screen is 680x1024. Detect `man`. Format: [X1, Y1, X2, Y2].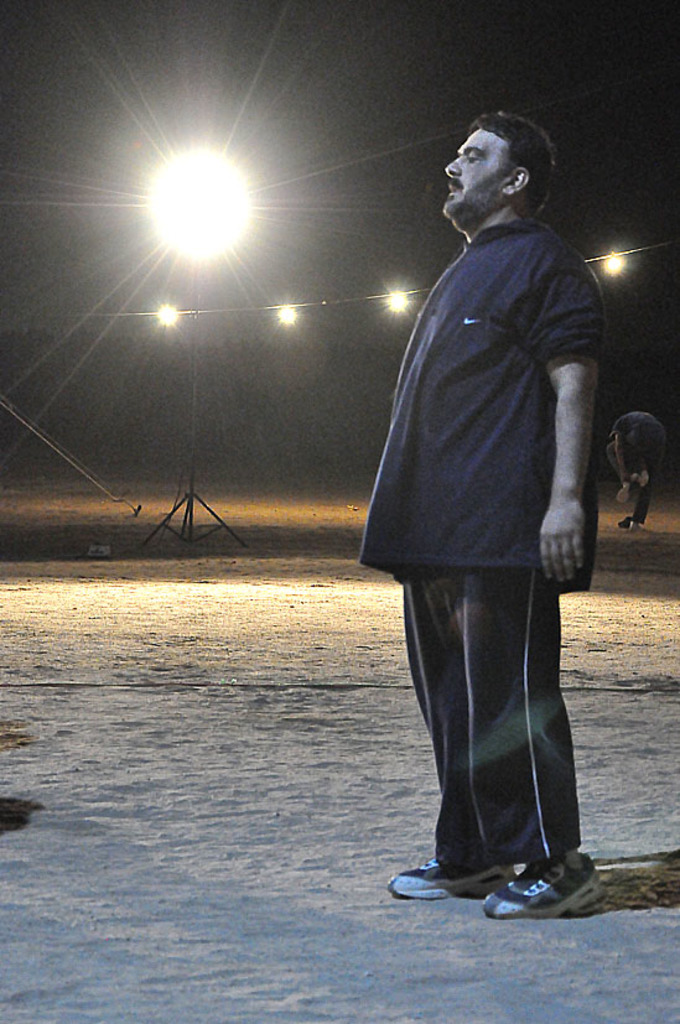
[604, 405, 668, 534].
